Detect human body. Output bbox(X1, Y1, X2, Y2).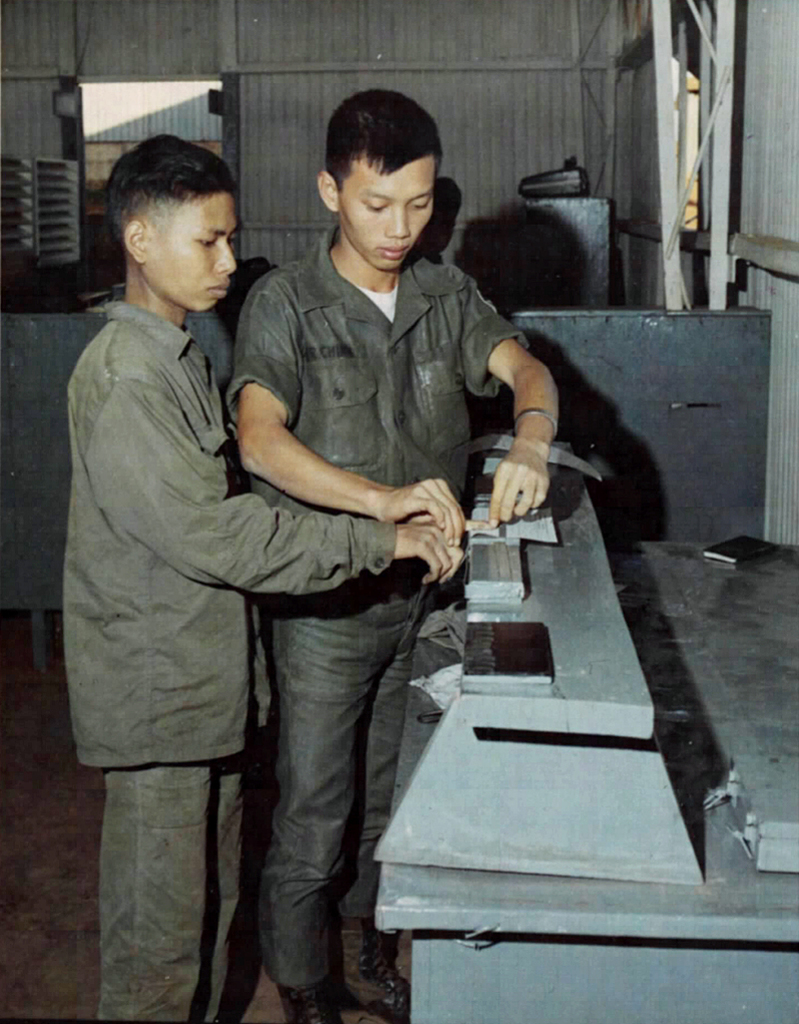
bbox(59, 290, 404, 1020).
